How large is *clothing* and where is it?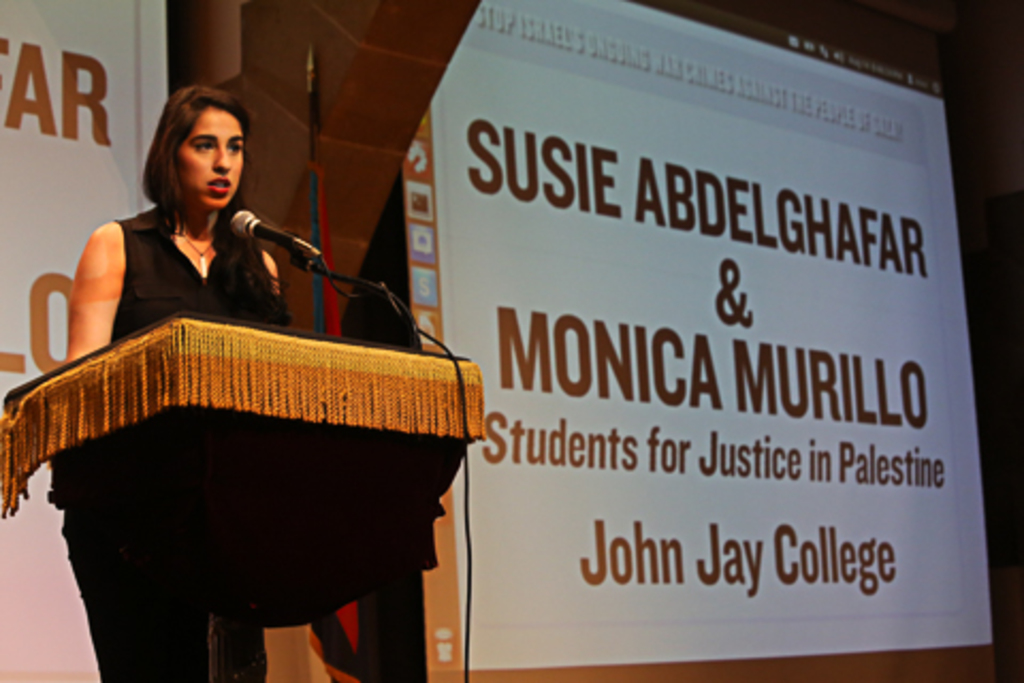
Bounding box: 43, 207, 282, 681.
